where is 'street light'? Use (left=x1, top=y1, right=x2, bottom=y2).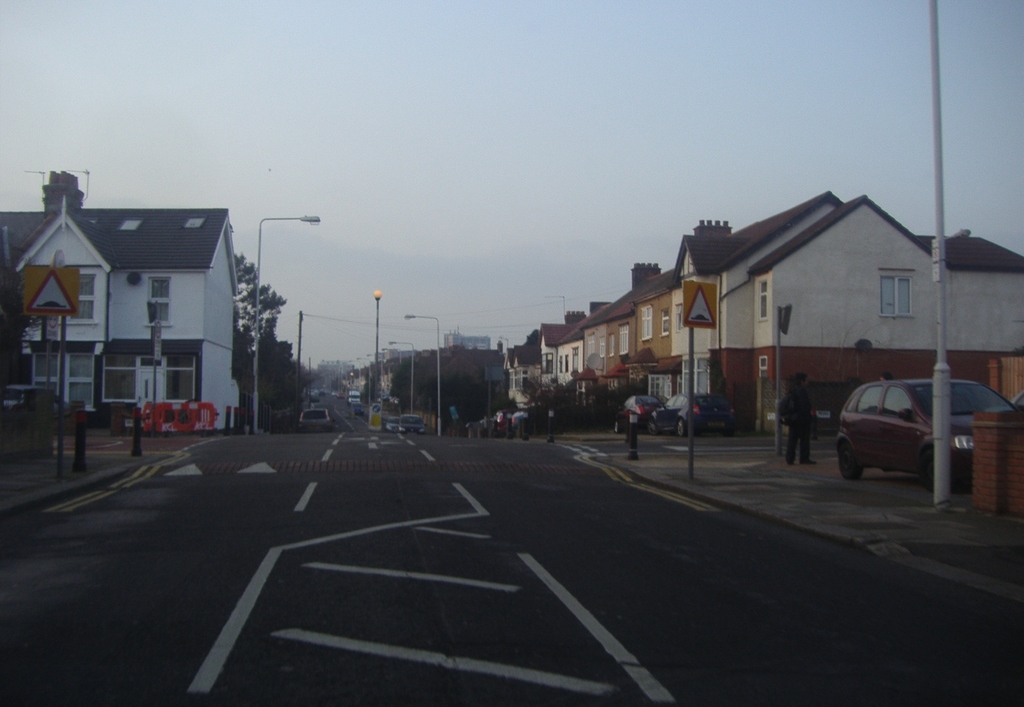
(left=400, top=316, right=437, bottom=437).
